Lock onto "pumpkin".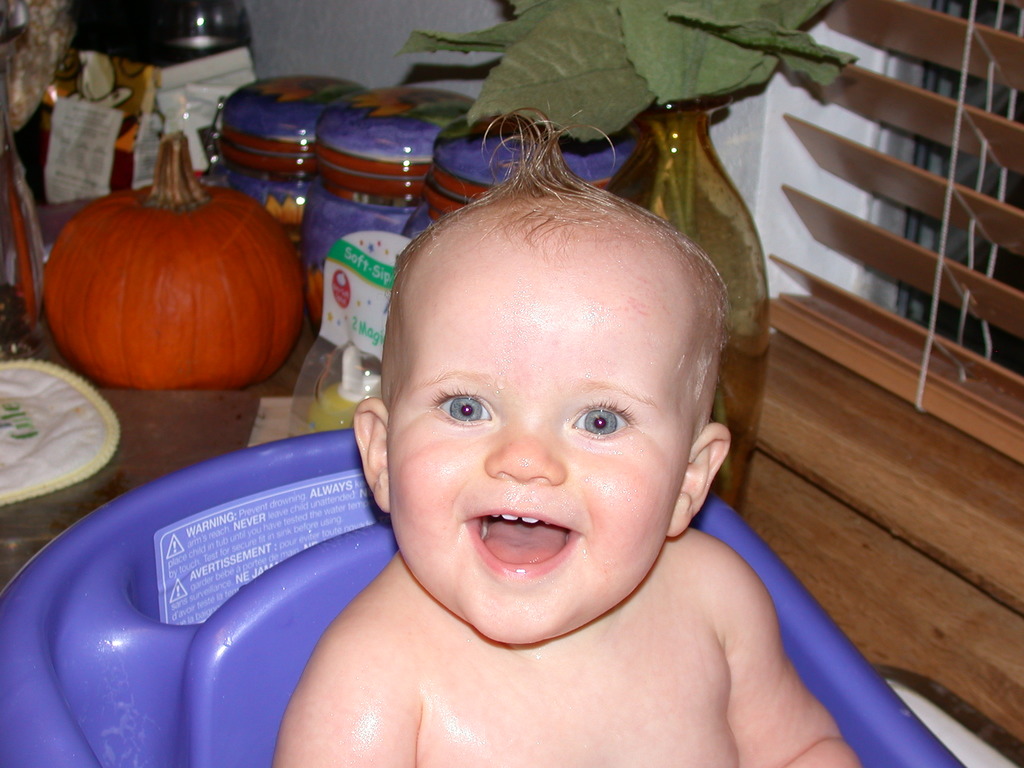
Locked: bbox=[35, 165, 280, 385].
